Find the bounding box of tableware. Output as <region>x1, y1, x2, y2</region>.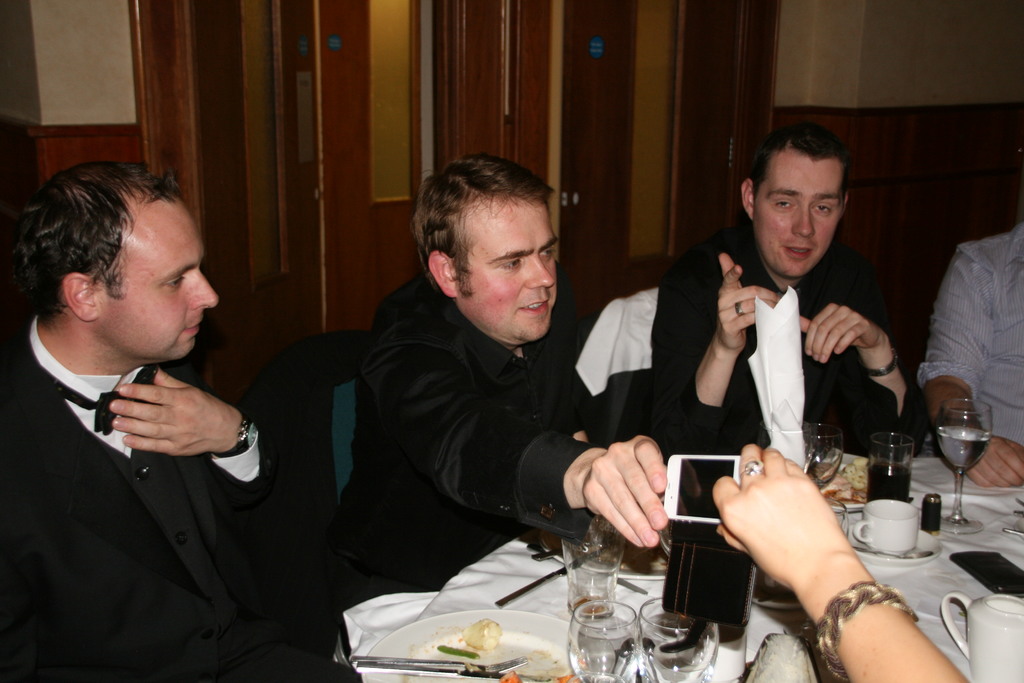
<region>358, 609, 585, 682</region>.
